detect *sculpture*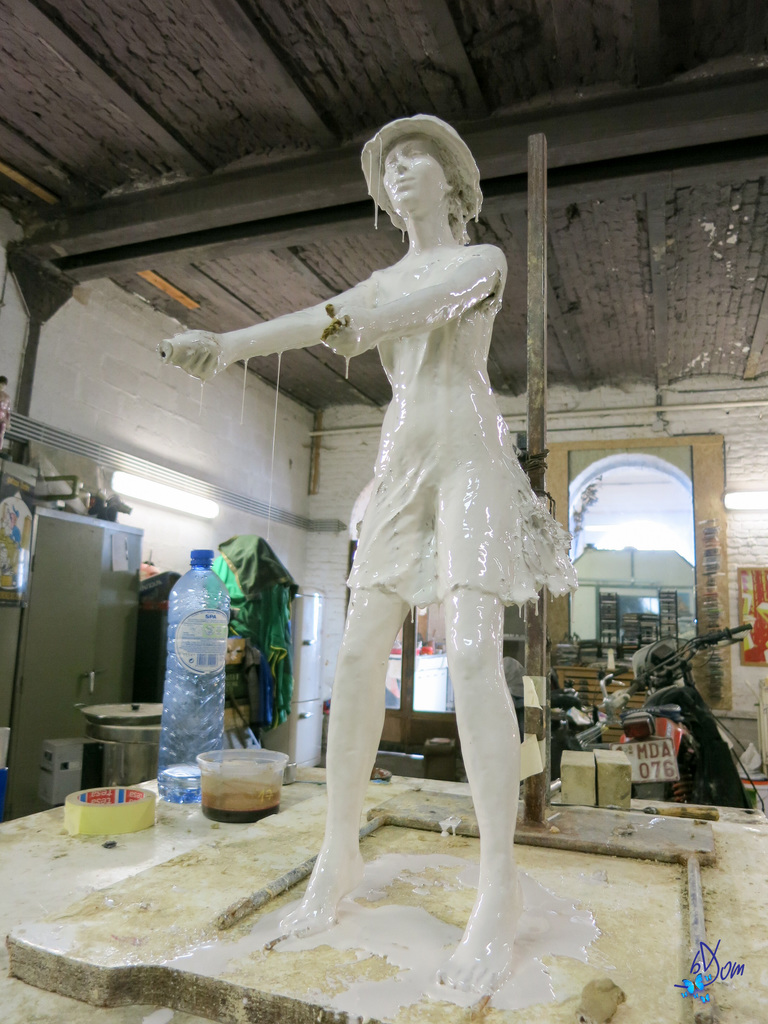
196,102,583,909
